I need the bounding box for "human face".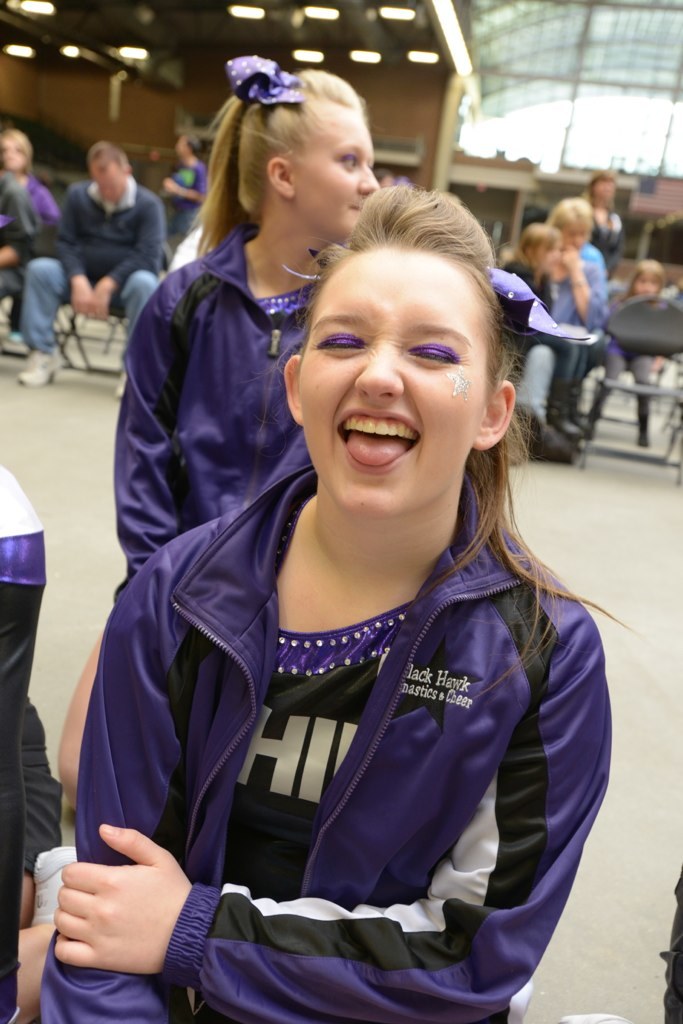
Here it is: 299/100/382/238.
